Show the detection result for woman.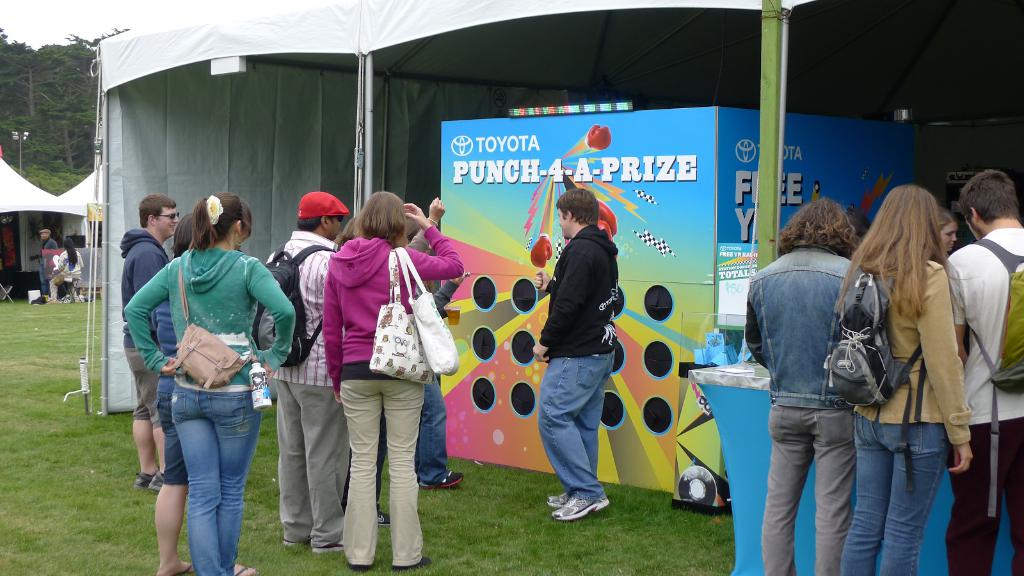
45,236,84,301.
